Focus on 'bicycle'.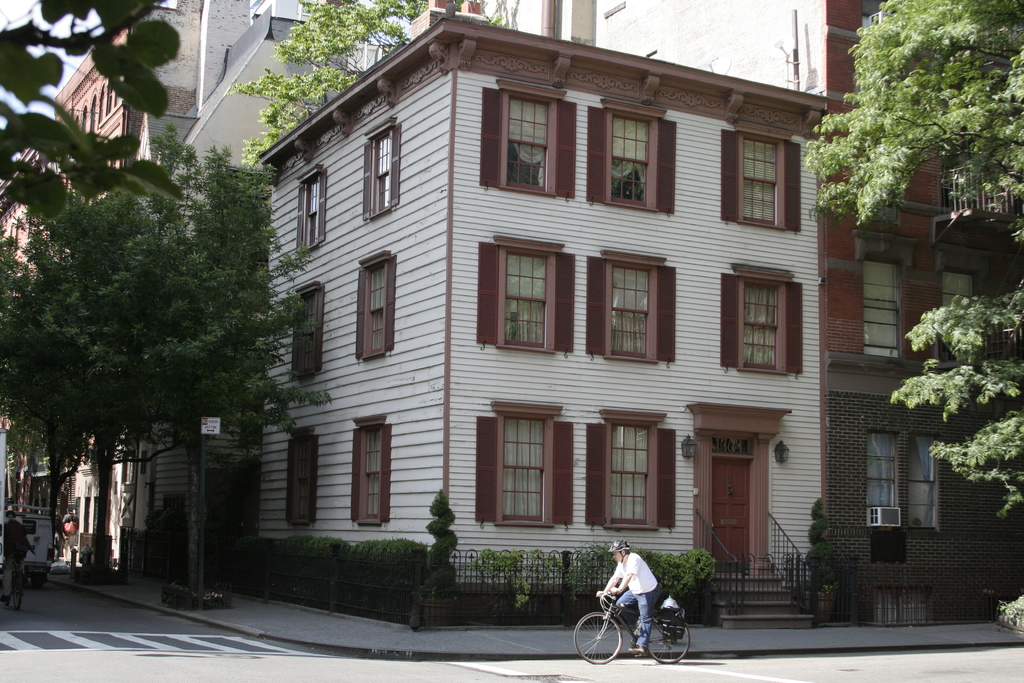
Focused at (left=2, top=549, right=32, bottom=613).
